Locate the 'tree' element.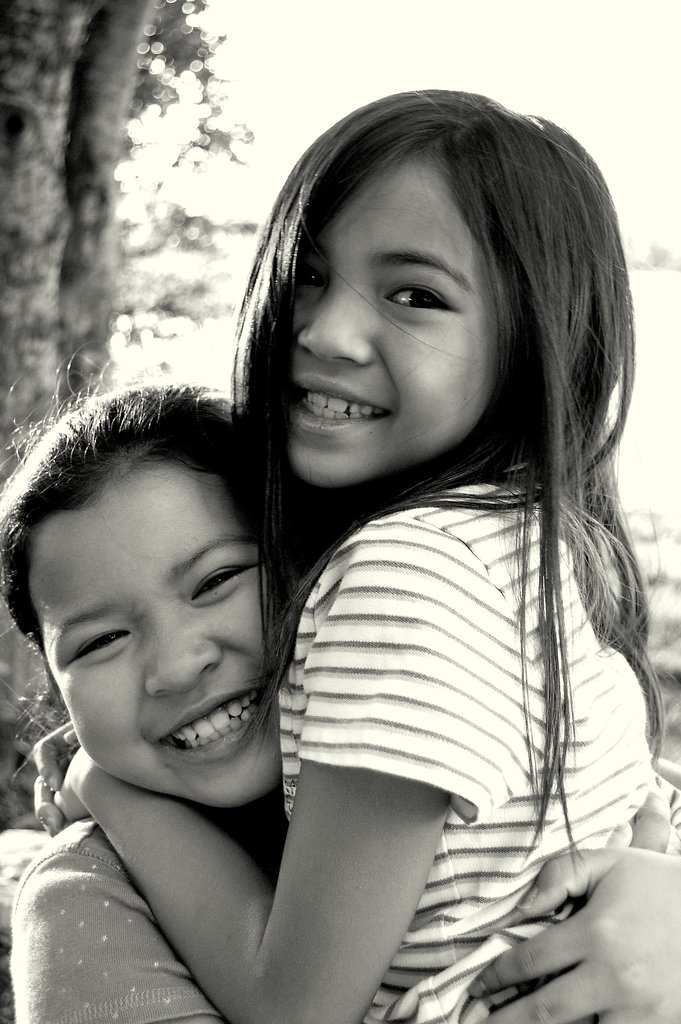
Element bbox: 0, 0, 241, 727.
